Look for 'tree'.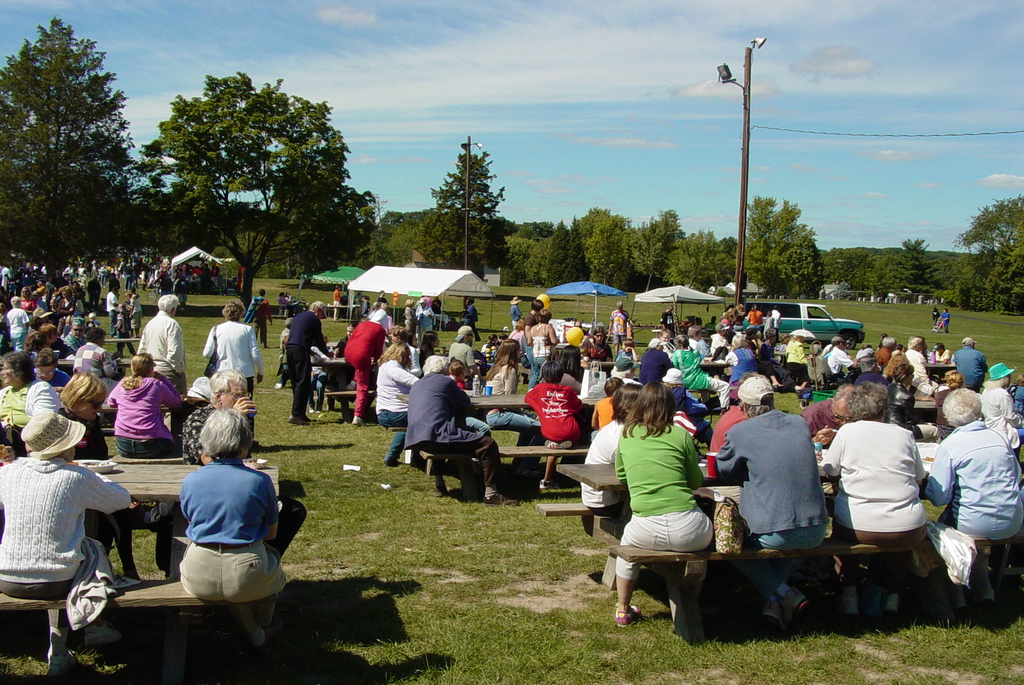
Found: bbox(131, 67, 356, 310).
